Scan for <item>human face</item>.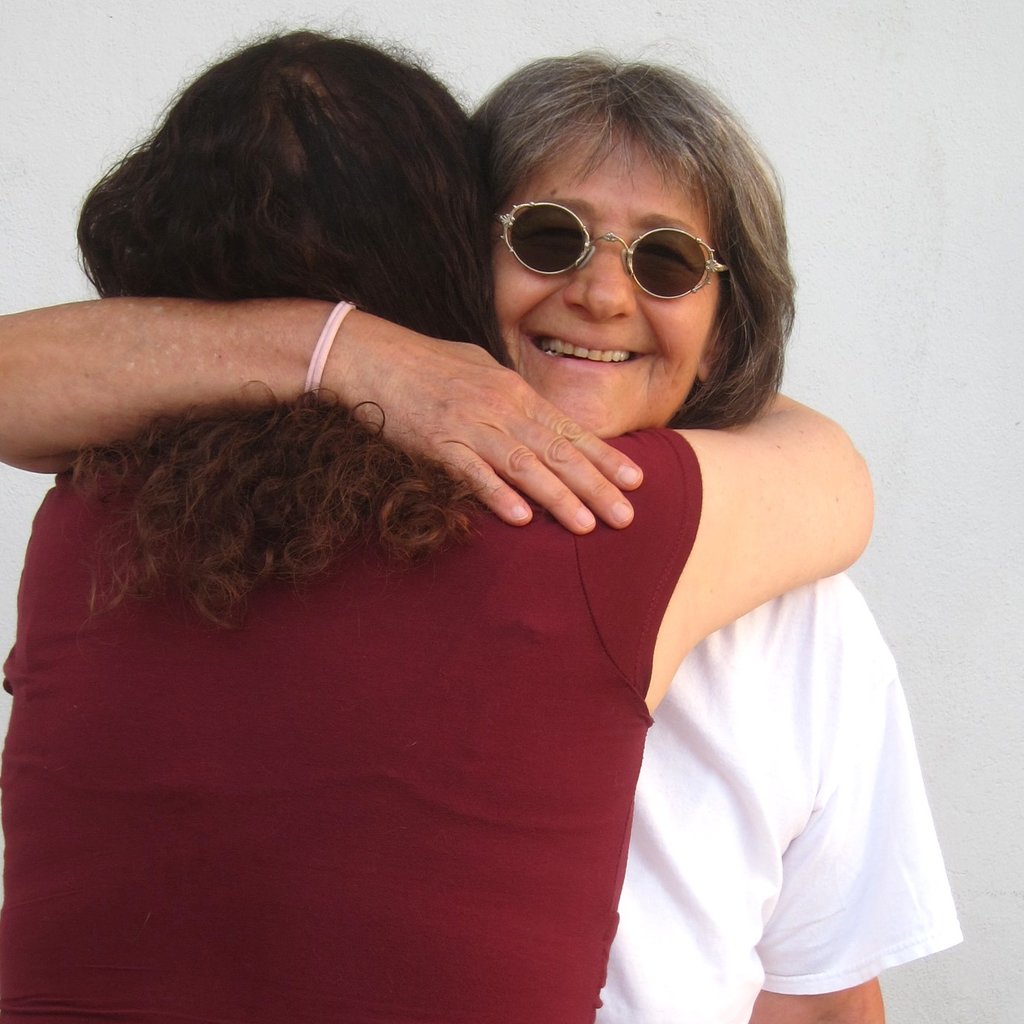
Scan result: region(493, 123, 724, 439).
